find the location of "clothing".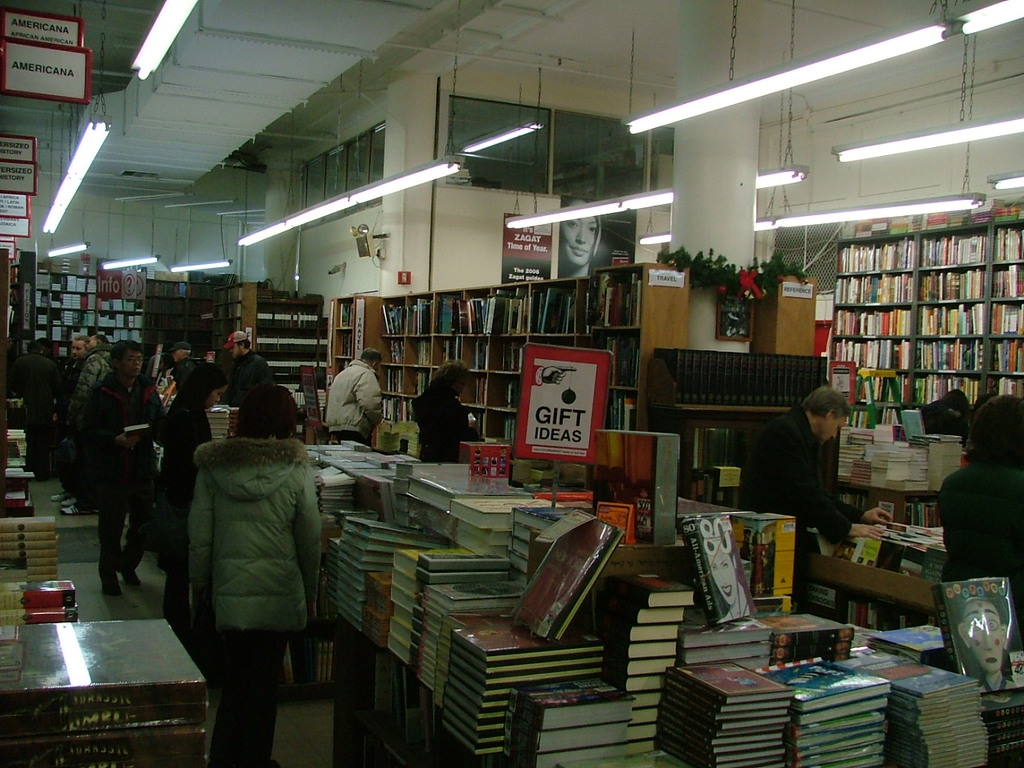
Location: locate(418, 388, 478, 468).
